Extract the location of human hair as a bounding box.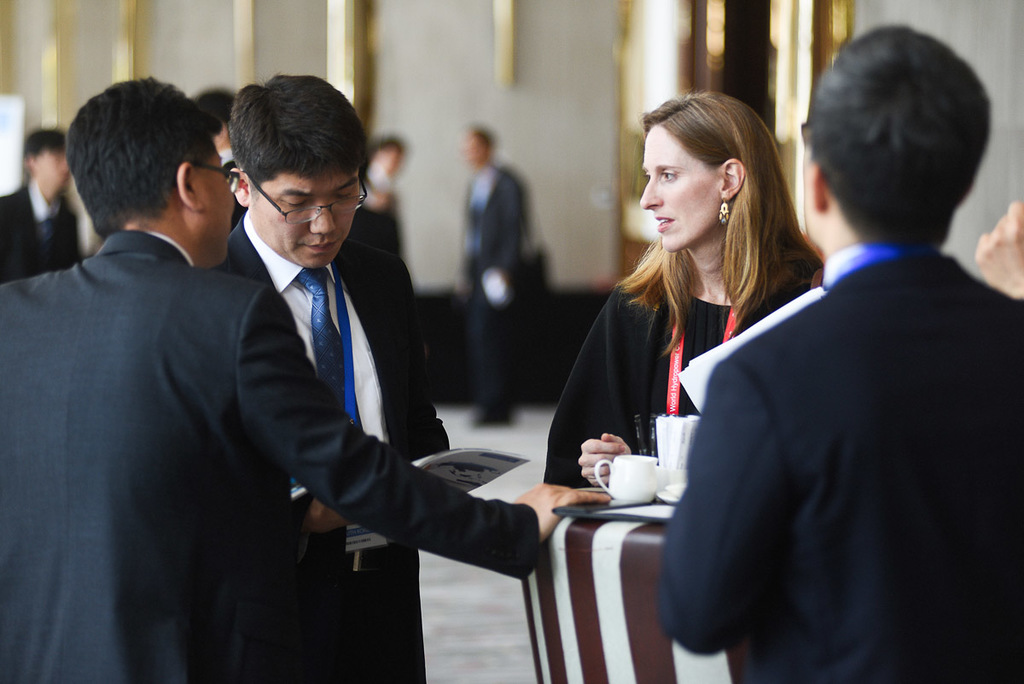
<region>800, 26, 989, 254</region>.
